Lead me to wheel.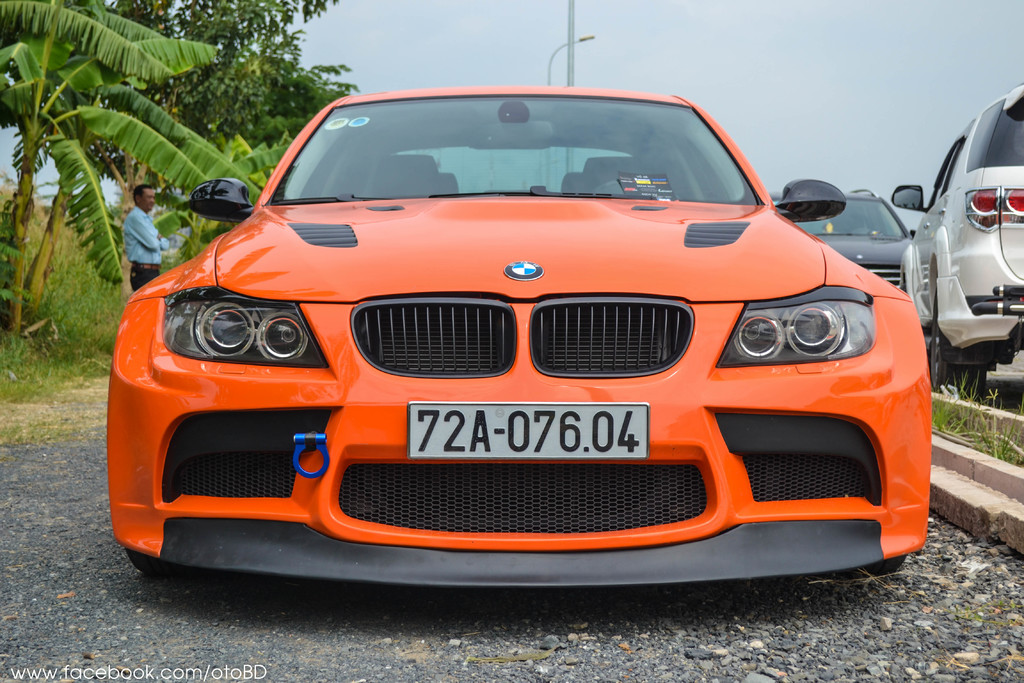
Lead to <bbox>125, 549, 246, 586</bbox>.
